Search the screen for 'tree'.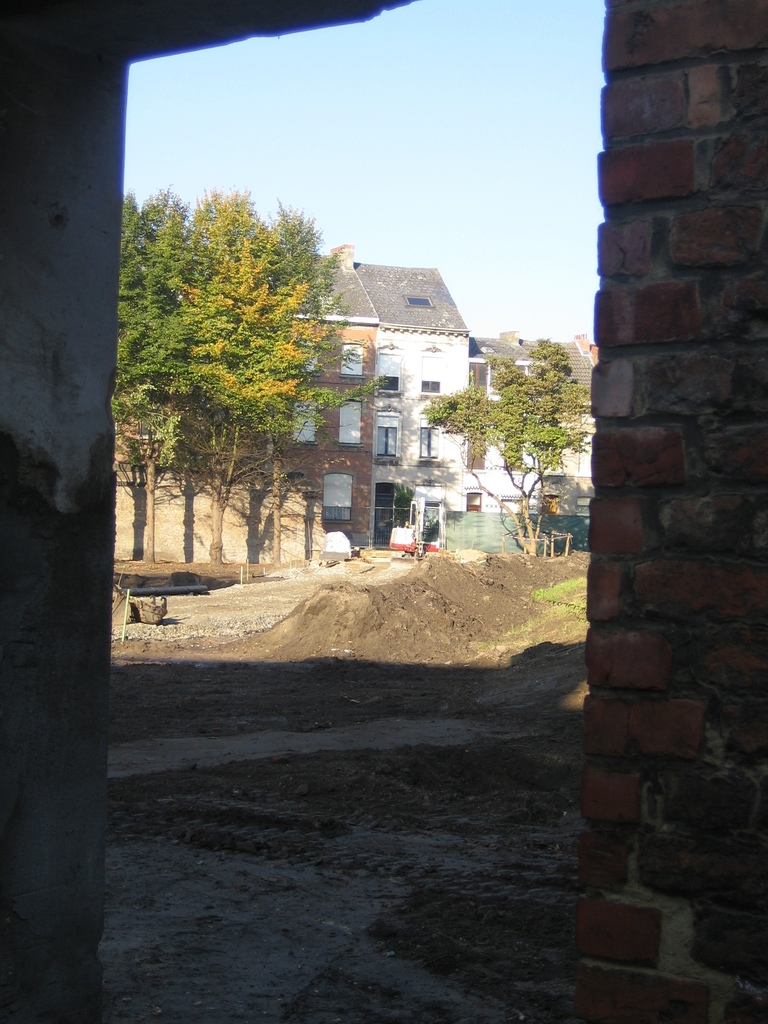
Found at pyautogui.locateOnScreen(423, 383, 568, 554).
